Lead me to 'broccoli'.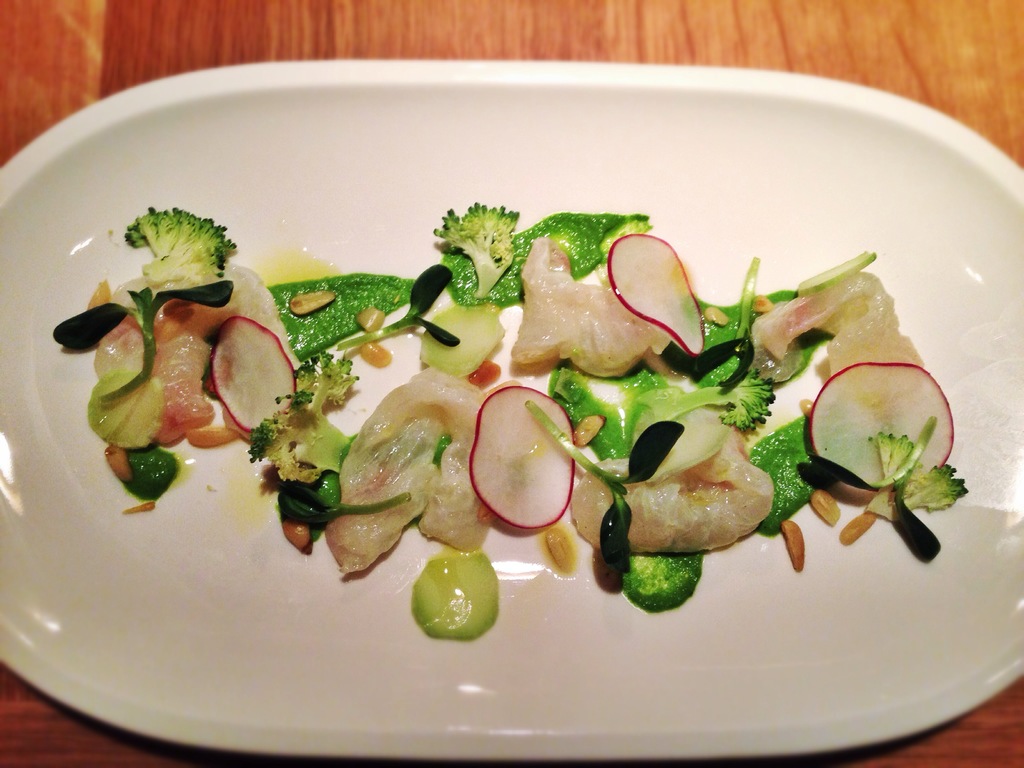
Lead to [left=863, top=431, right=964, bottom=520].
